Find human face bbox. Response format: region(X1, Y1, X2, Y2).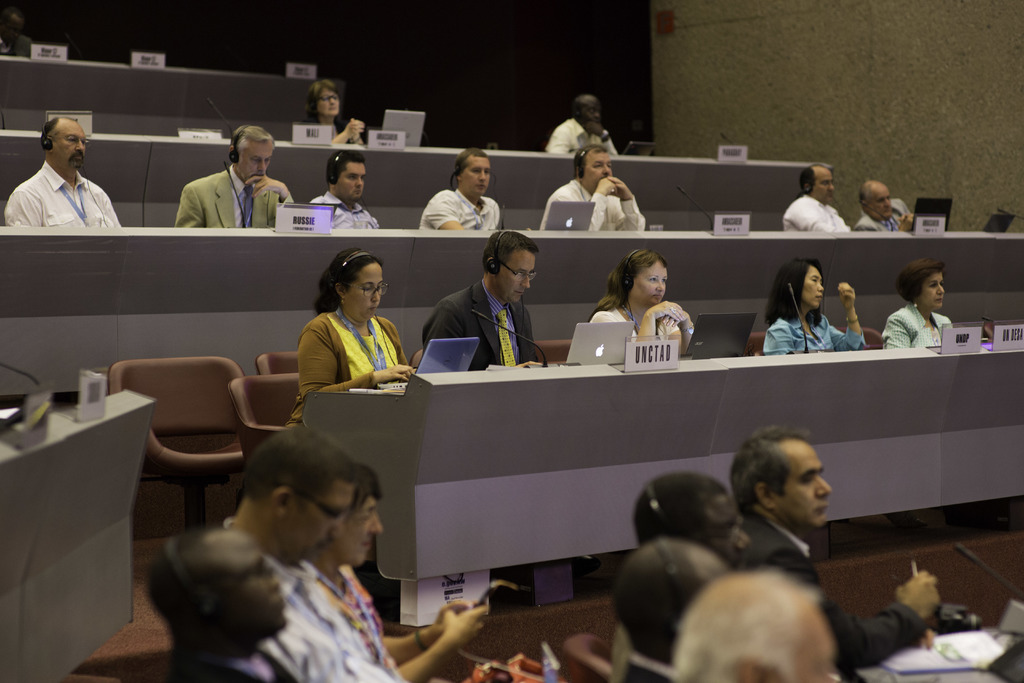
region(498, 248, 540, 299).
